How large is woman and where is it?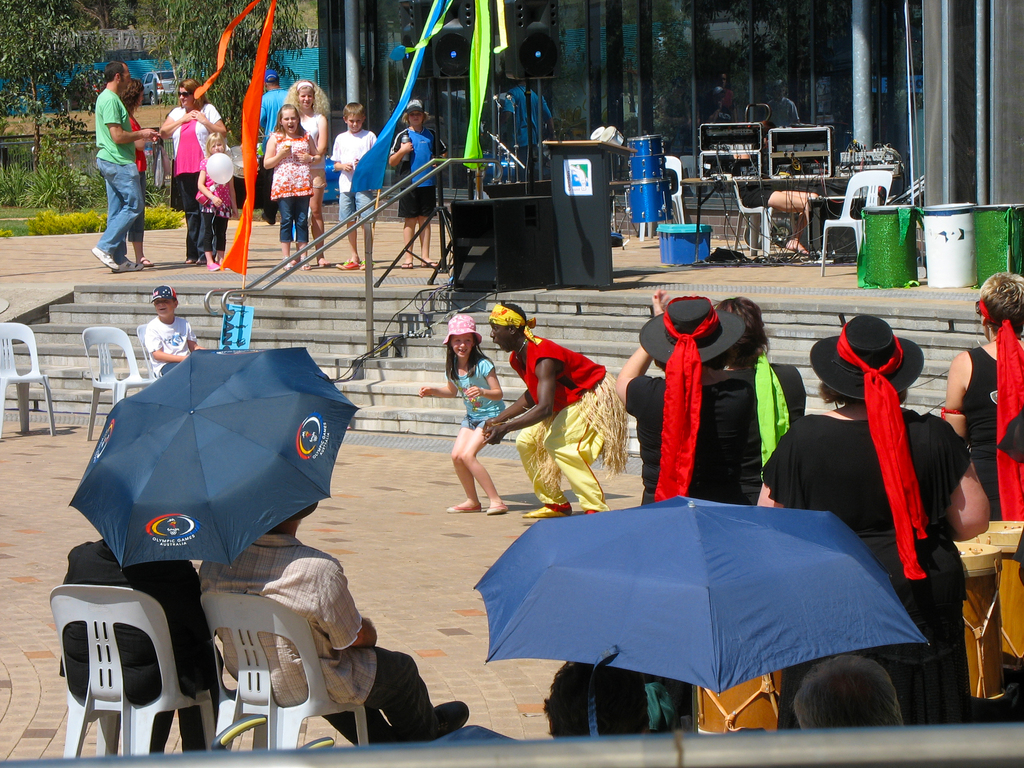
Bounding box: Rect(947, 271, 1023, 522).
